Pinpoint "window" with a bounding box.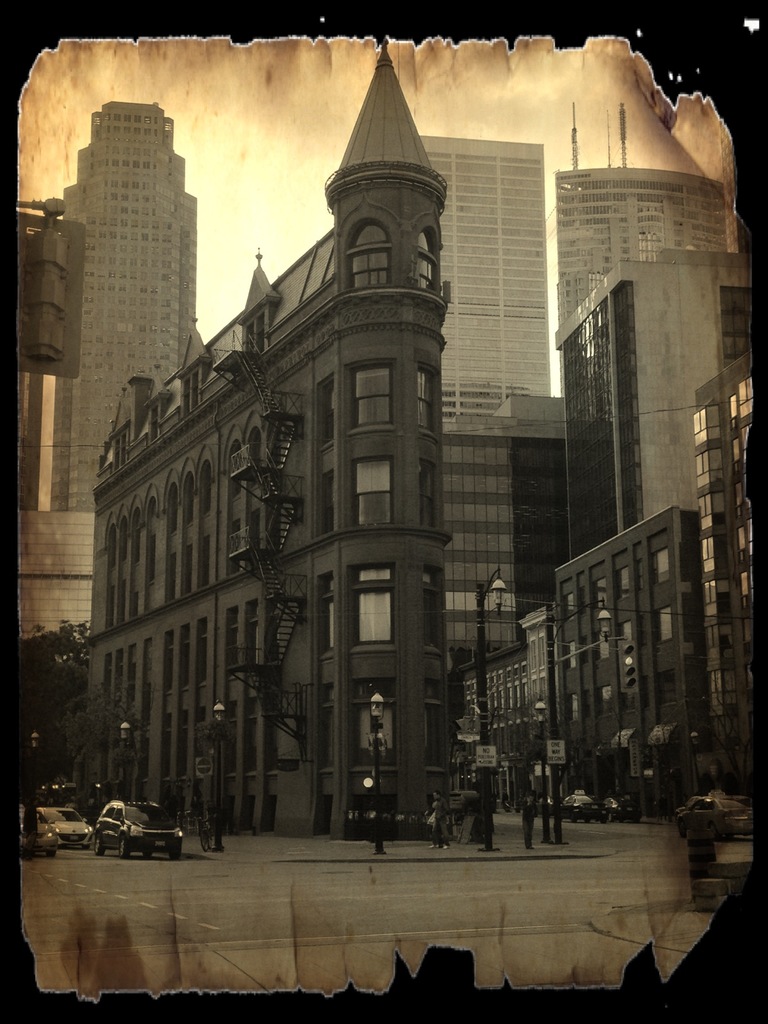
crop(357, 223, 387, 245).
